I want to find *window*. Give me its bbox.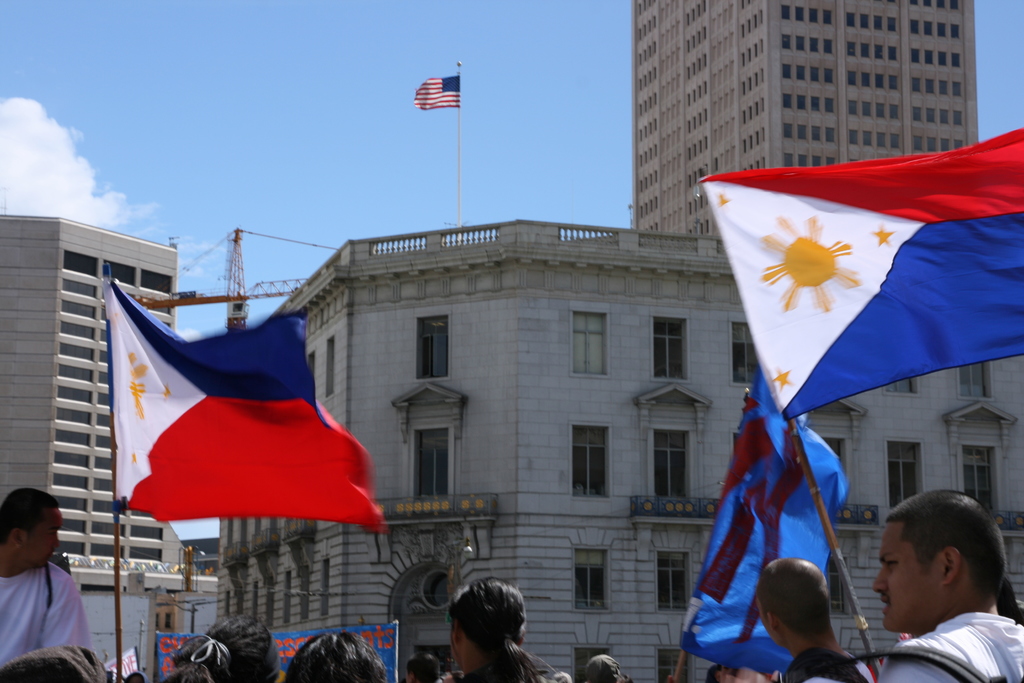
Rect(884, 375, 922, 397).
